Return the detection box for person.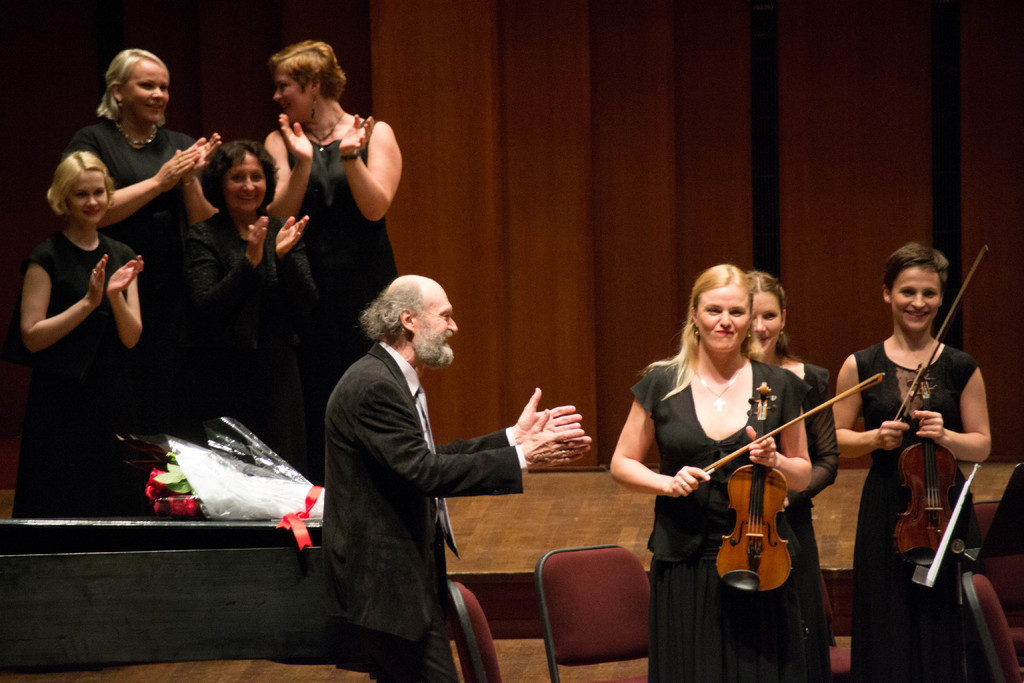
rect(7, 142, 152, 523).
